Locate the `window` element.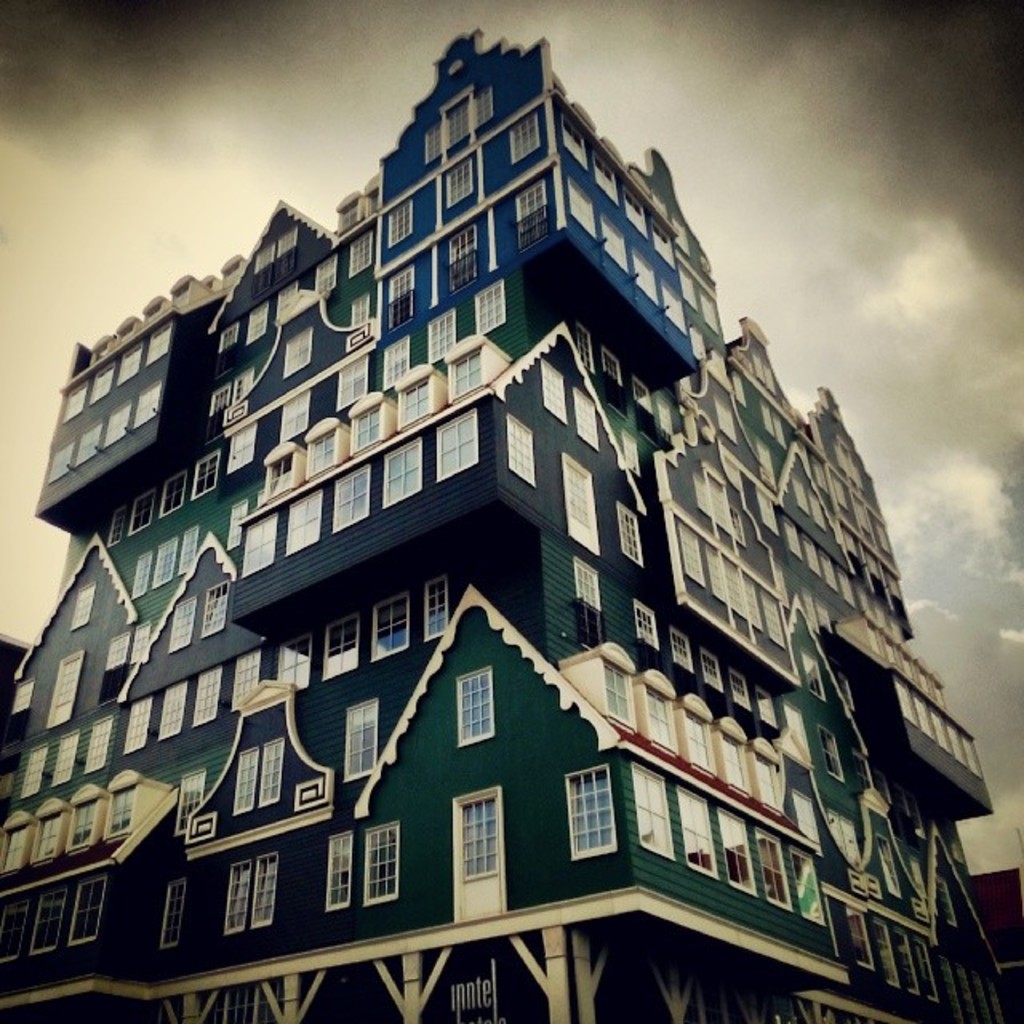
Element bbox: 269,451,298,499.
